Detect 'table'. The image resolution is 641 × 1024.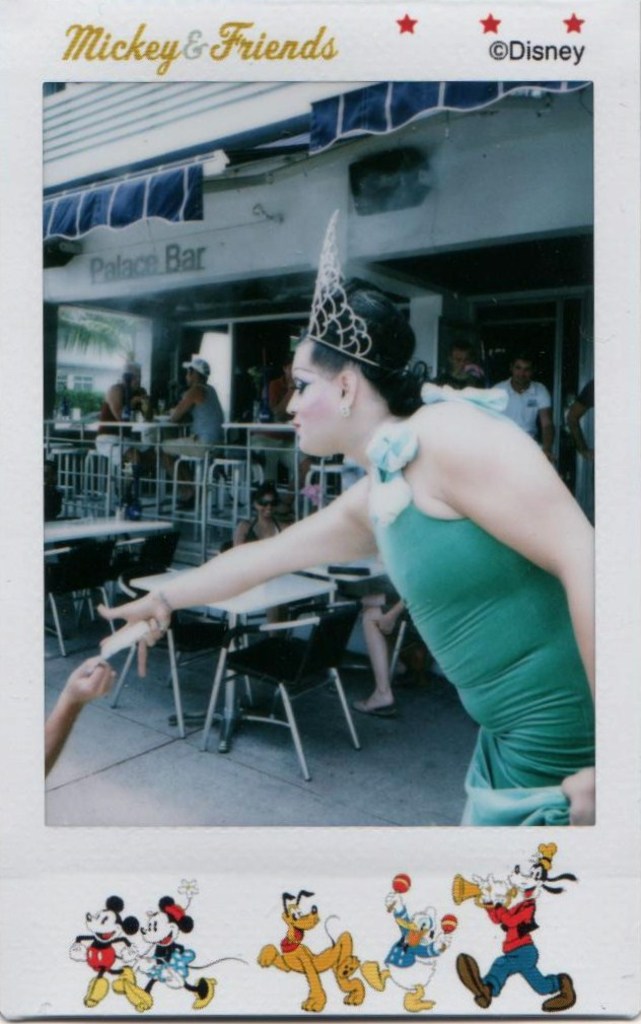
<box>42,504,169,618</box>.
